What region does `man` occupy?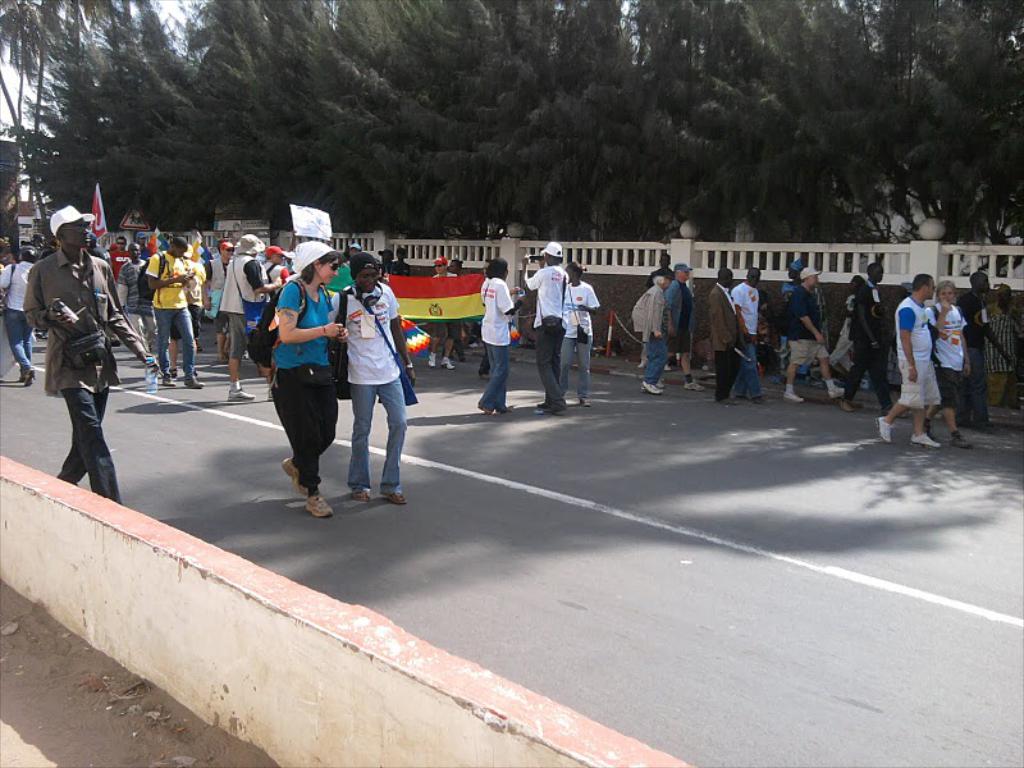
BBox(876, 273, 941, 453).
